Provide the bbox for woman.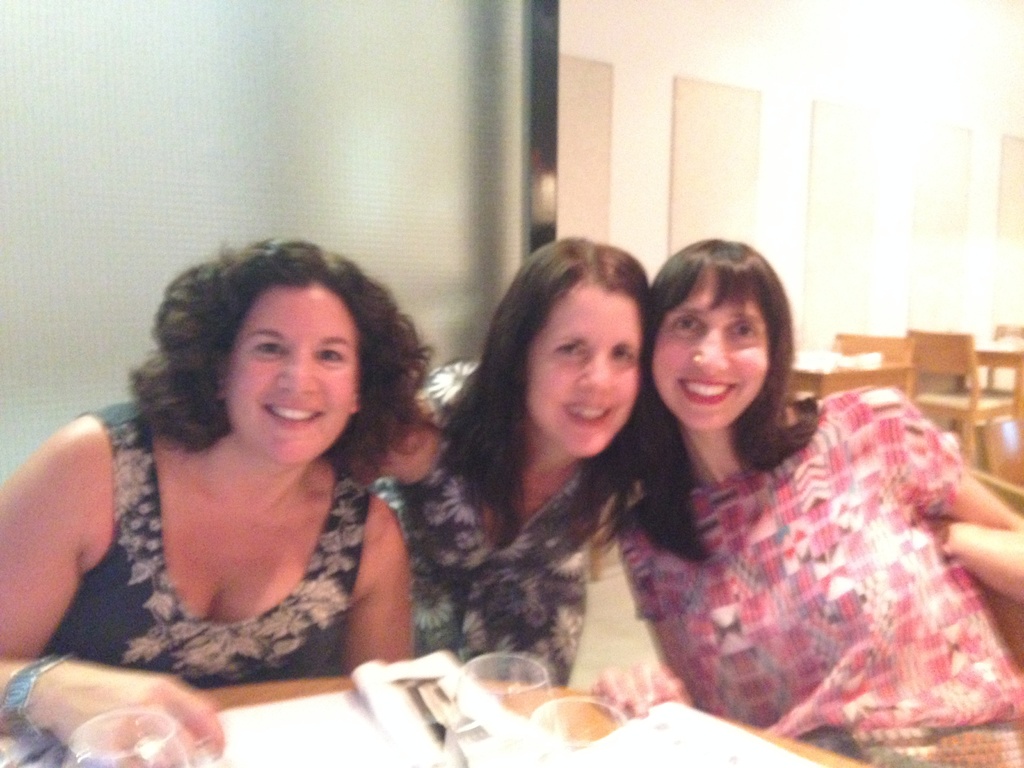
(364, 229, 664, 689).
